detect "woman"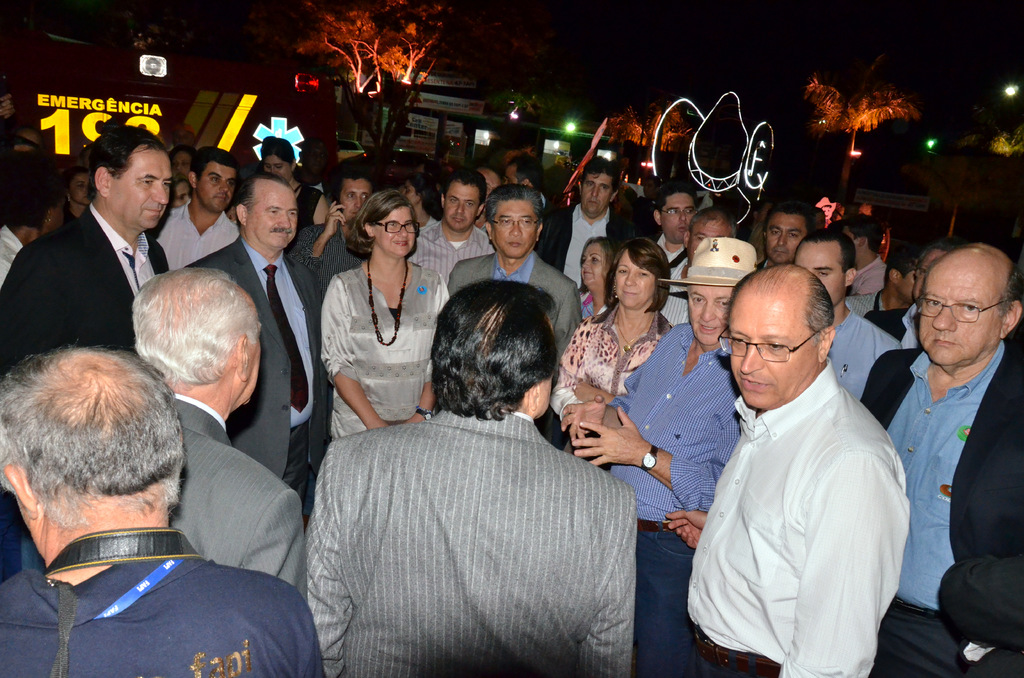
<region>254, 136, 338, 229</region>
